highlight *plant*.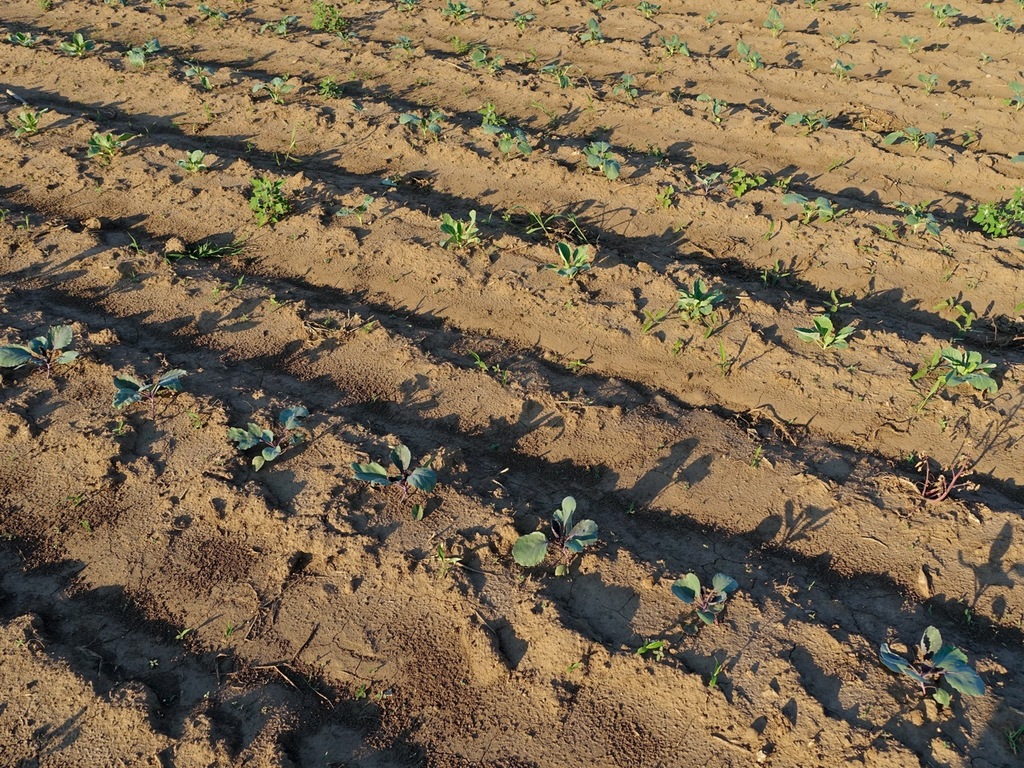
Highlighted region: pyautogui.locateOnScreen(909, 342, 1001, 410).
